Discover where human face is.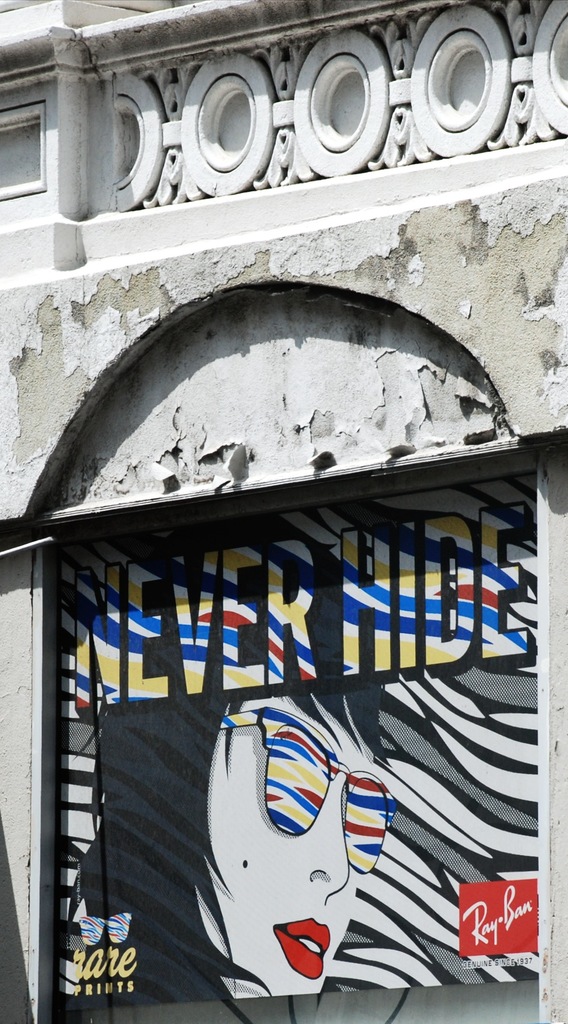
Discovered at [x1=196, y1=693, x2=374, y2=999].
